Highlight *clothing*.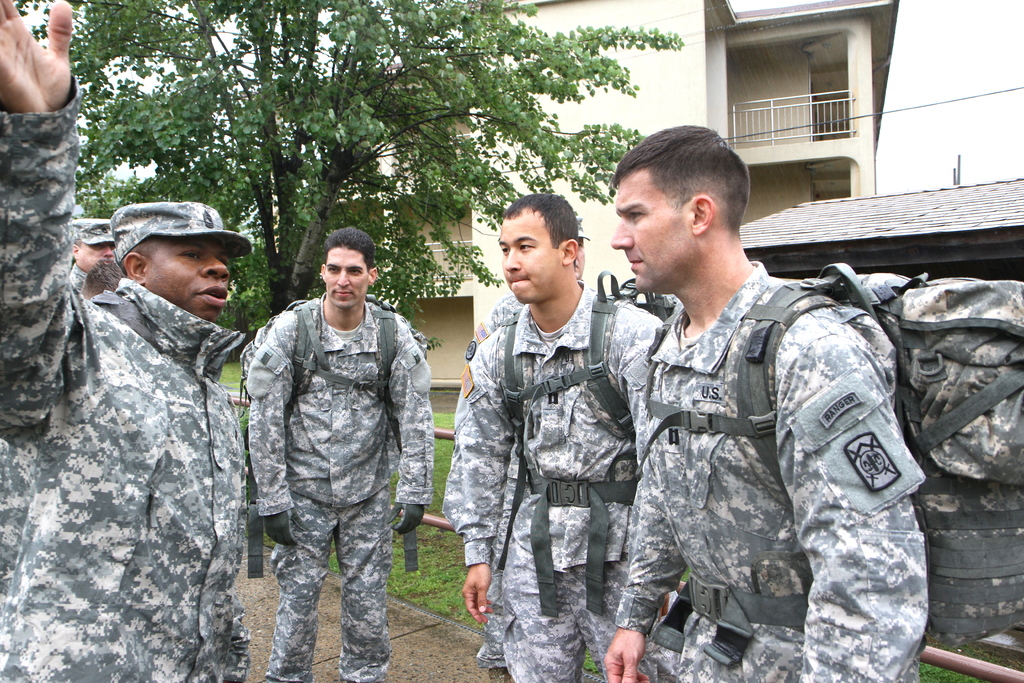
Highlighted region: detection(239, 258, 430, 673).
